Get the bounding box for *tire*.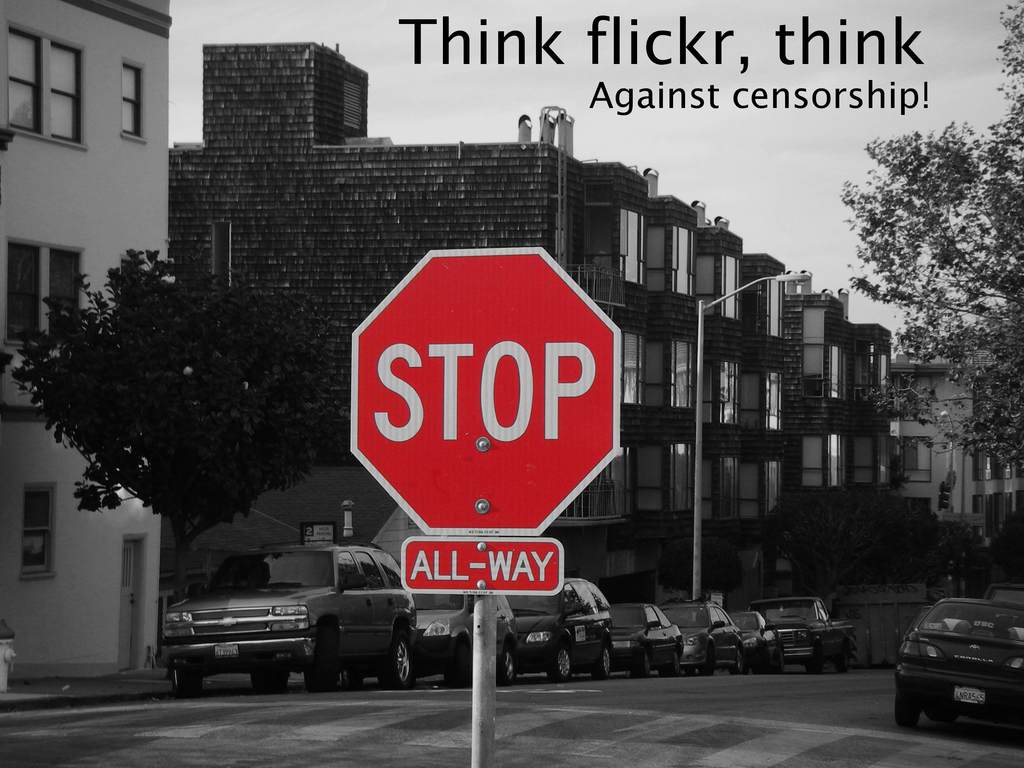
left=385, top=630, right=412, bottom=691.
